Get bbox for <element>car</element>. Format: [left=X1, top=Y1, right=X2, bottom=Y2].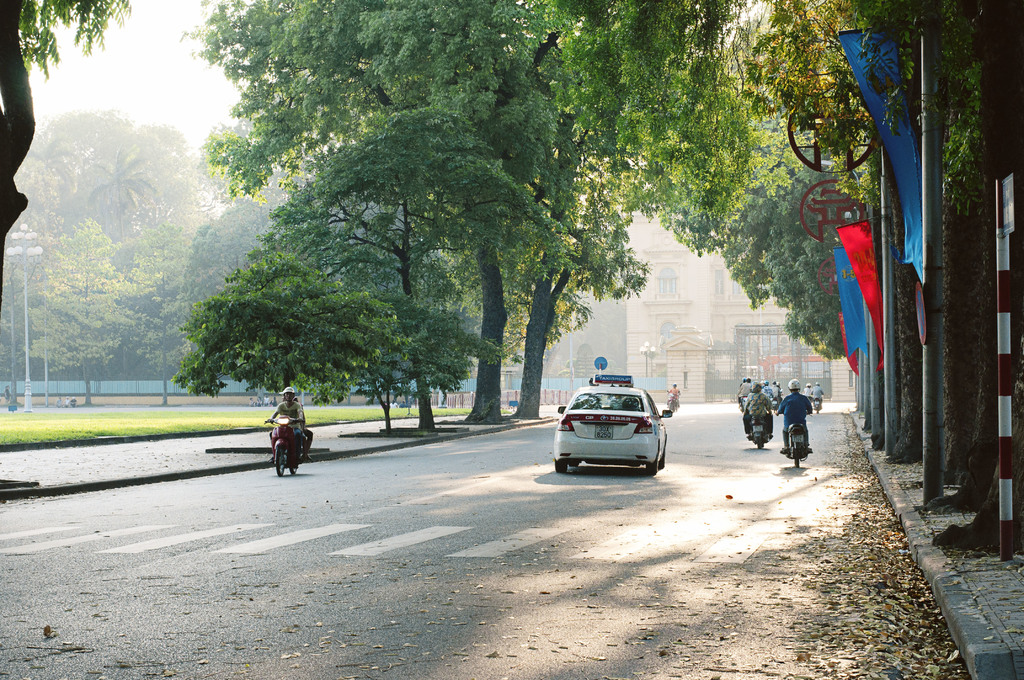
[left=555, top=376, right=680, bottom=478].
